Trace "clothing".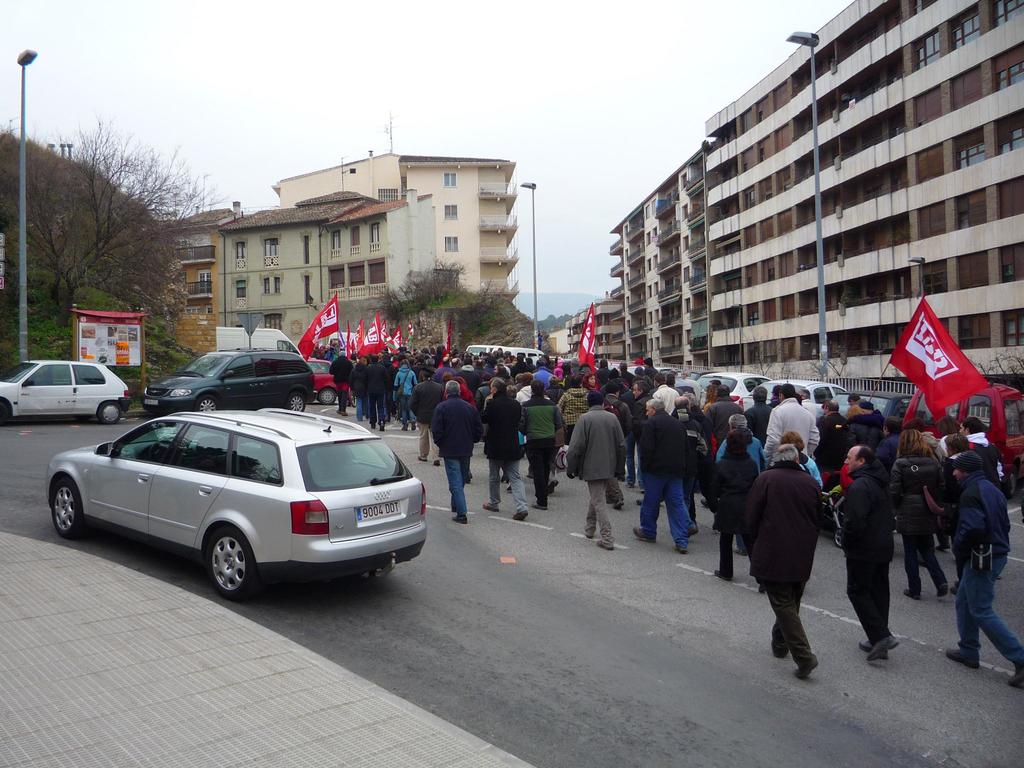
Traced to pyautogui.locateOnScreen(764, 396, 822, 463).
